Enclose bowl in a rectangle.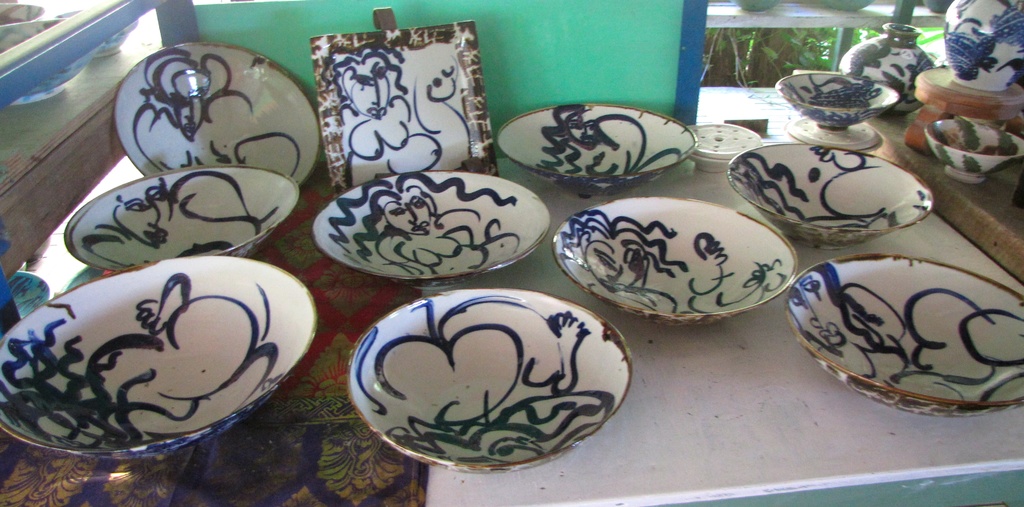
727, 144, 931, 249.
